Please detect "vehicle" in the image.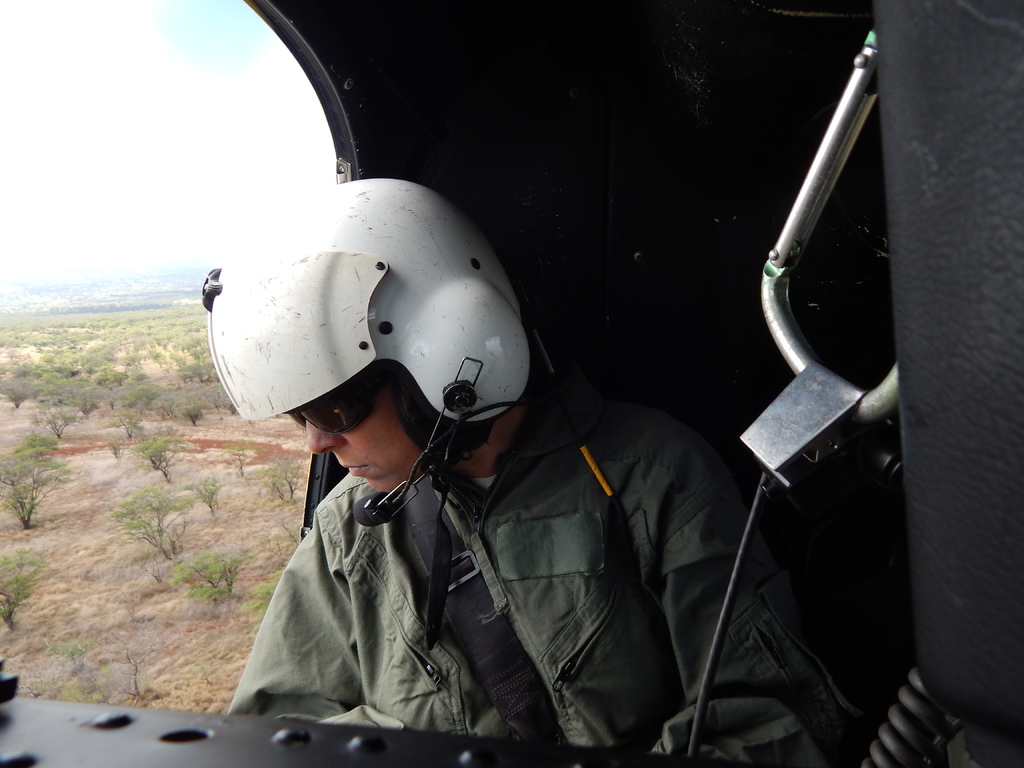
0, 0, 1023, 767.
